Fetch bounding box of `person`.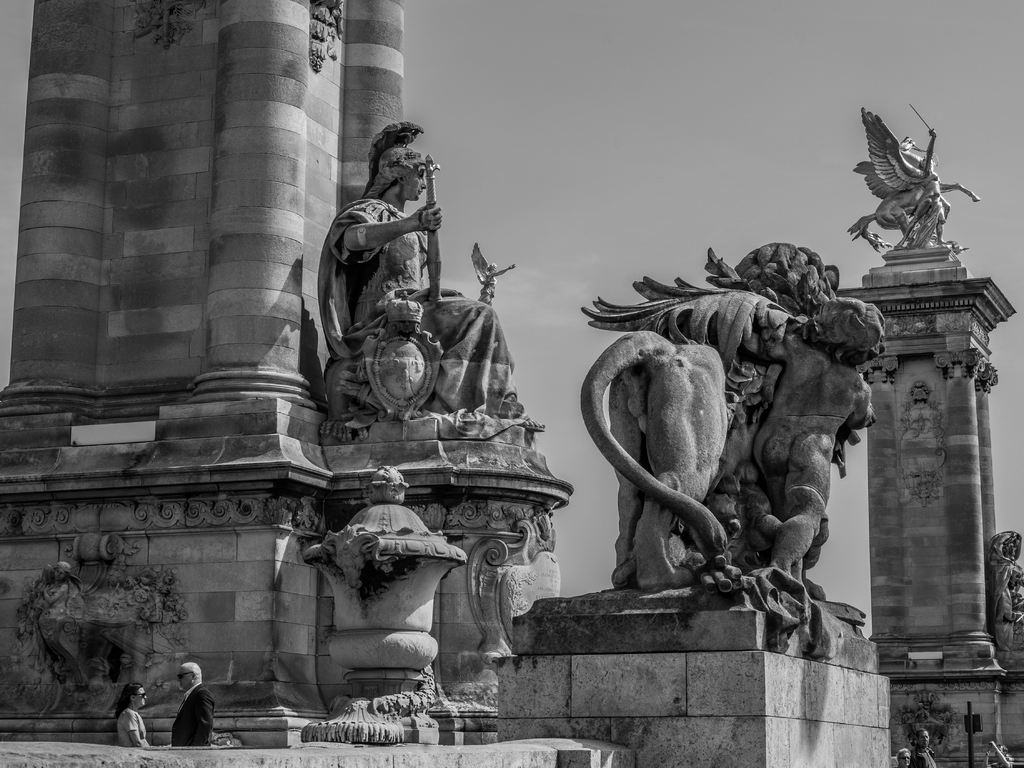
Bbox: [left=981, top=740, right=1012, bottom=767].
